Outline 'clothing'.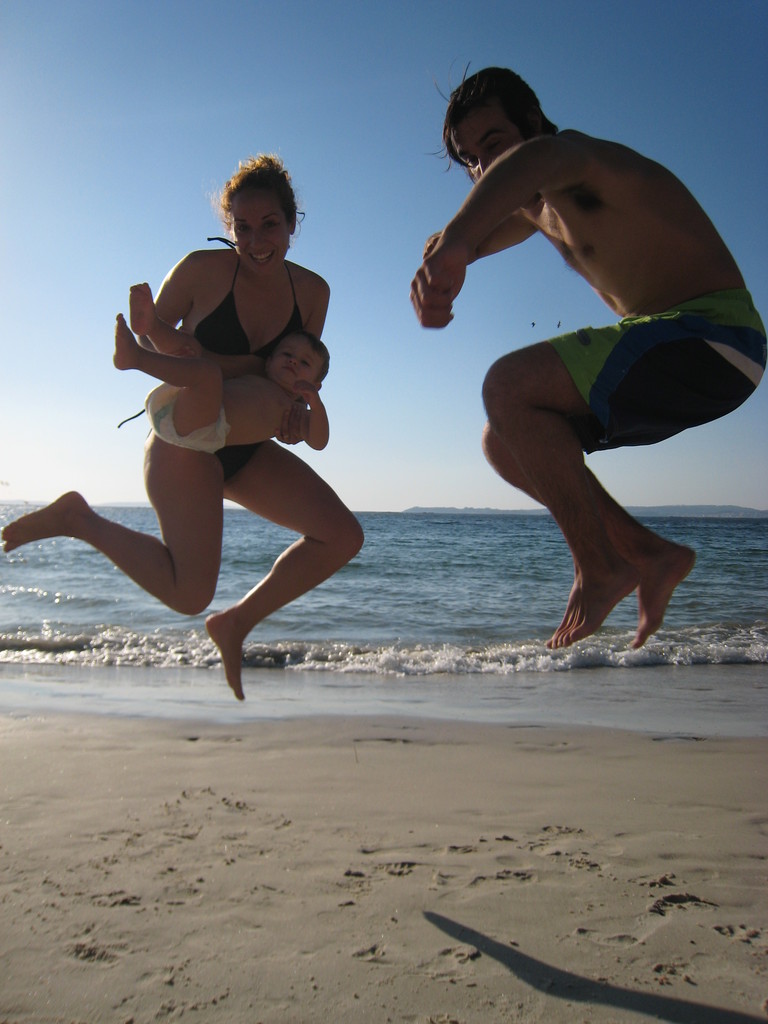
Outline: bbox=(200, 435, 269, 476).
